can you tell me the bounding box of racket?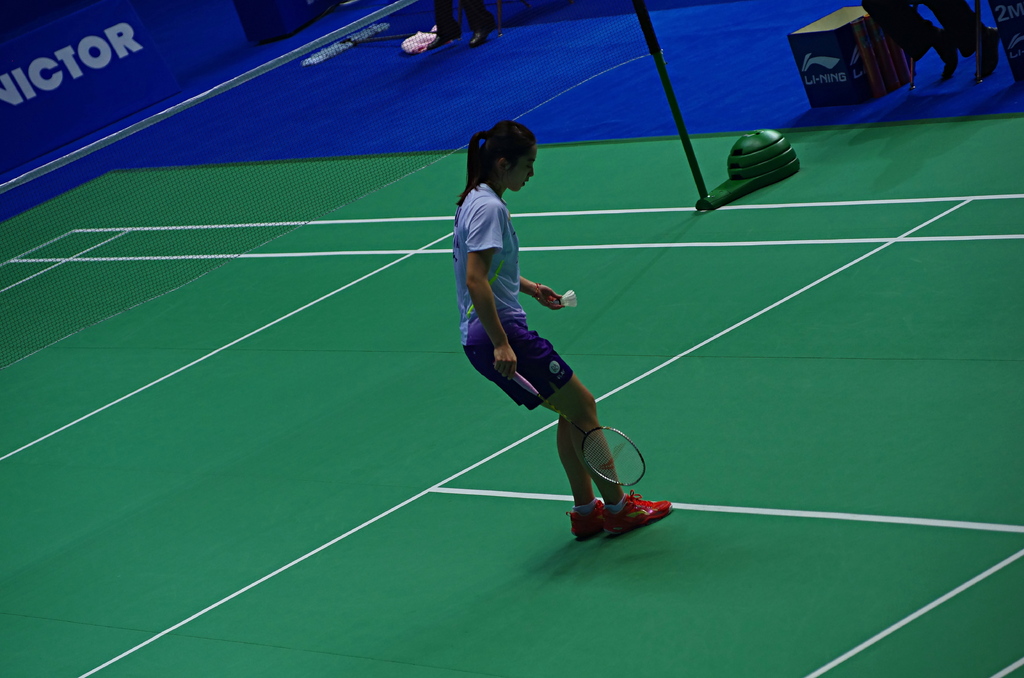
left=492, top=361, right=644, bottom=486.
